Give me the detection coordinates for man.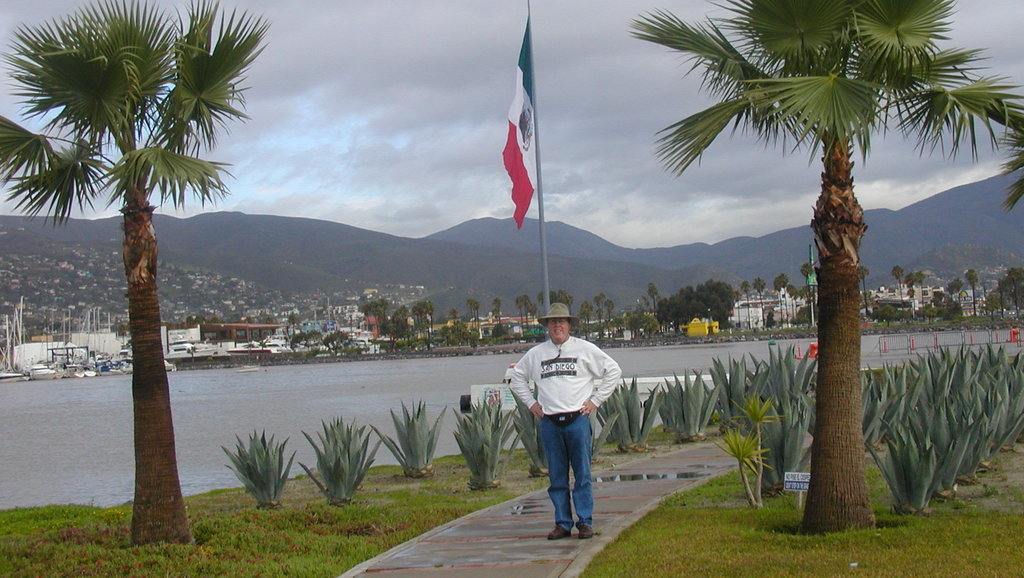
pyautogui.locateOnScreen(515, 308, 620, 536).
